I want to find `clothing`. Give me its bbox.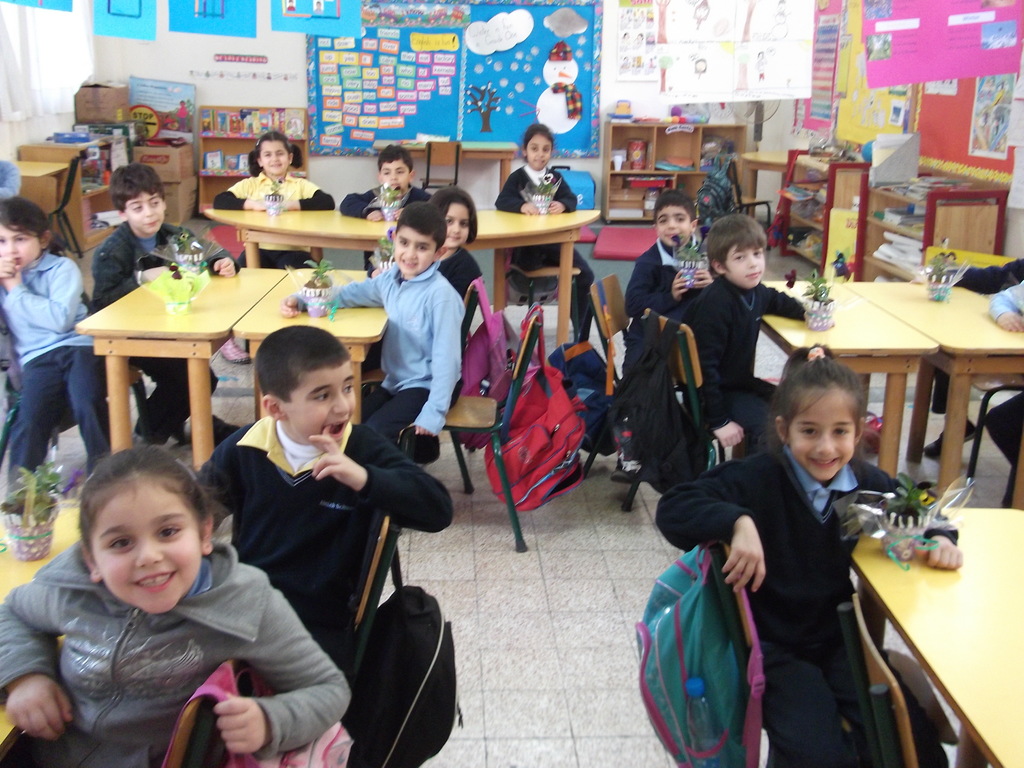
<region>614, 237, 697, 314</region>.
